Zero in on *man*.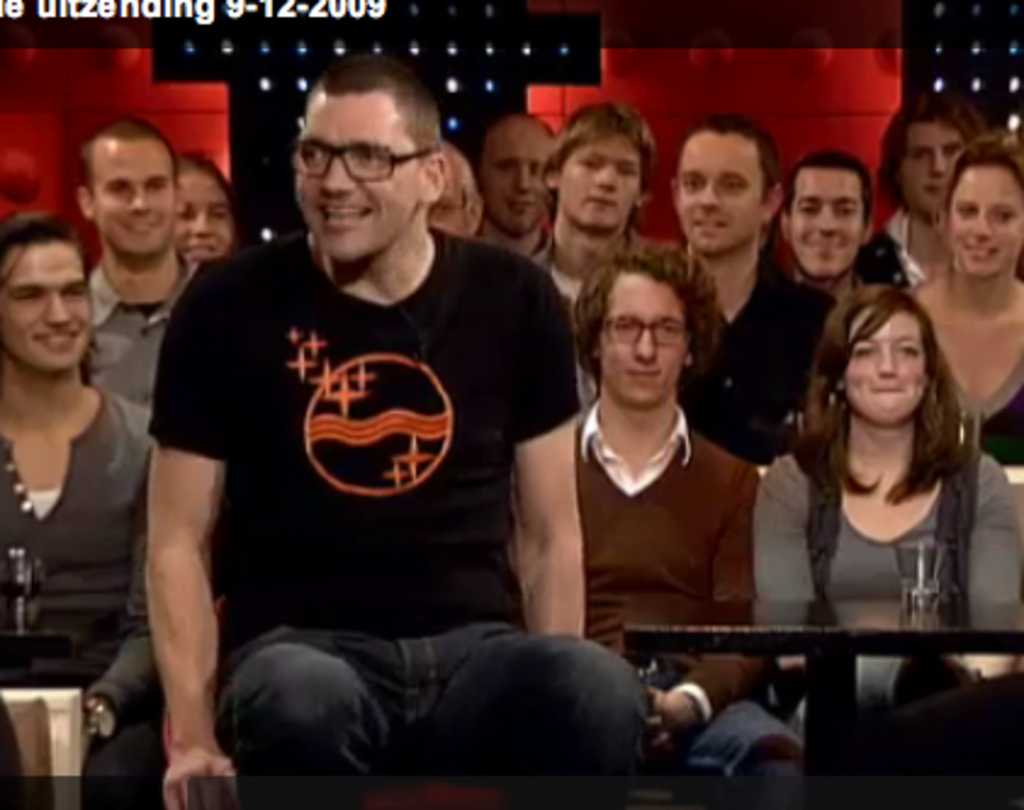
Zeroed in: Rect(102, 46, 623, 793).
